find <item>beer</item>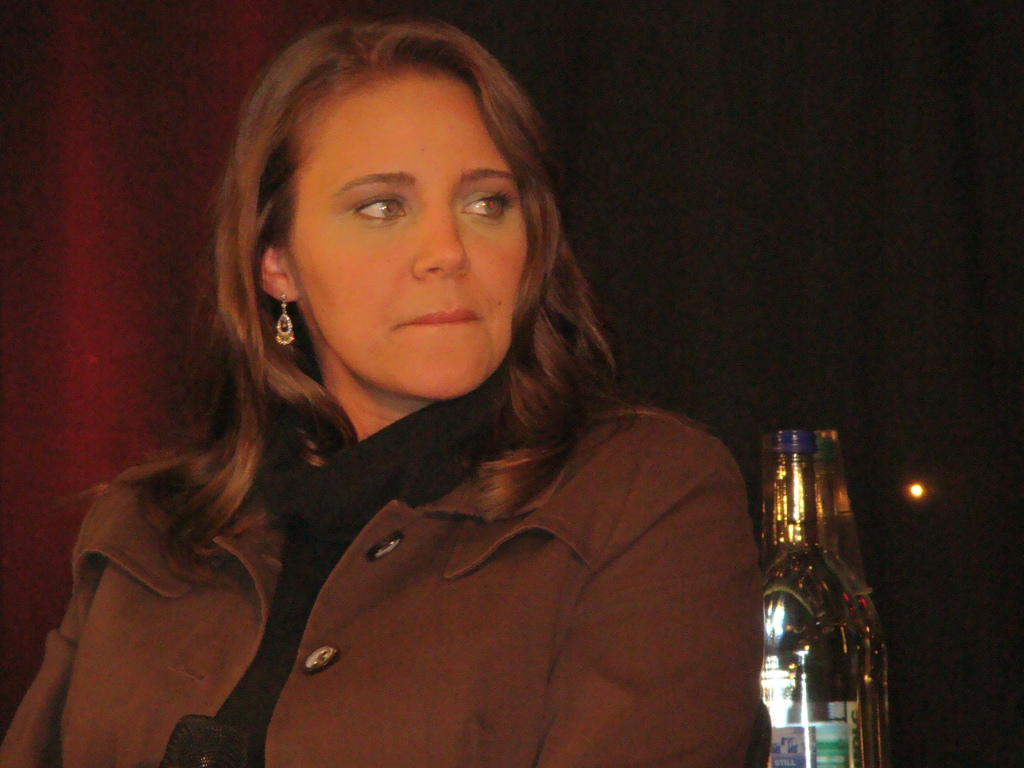
{"x1": 757, "y1": 424, "x2": 890, "y2": 767}
